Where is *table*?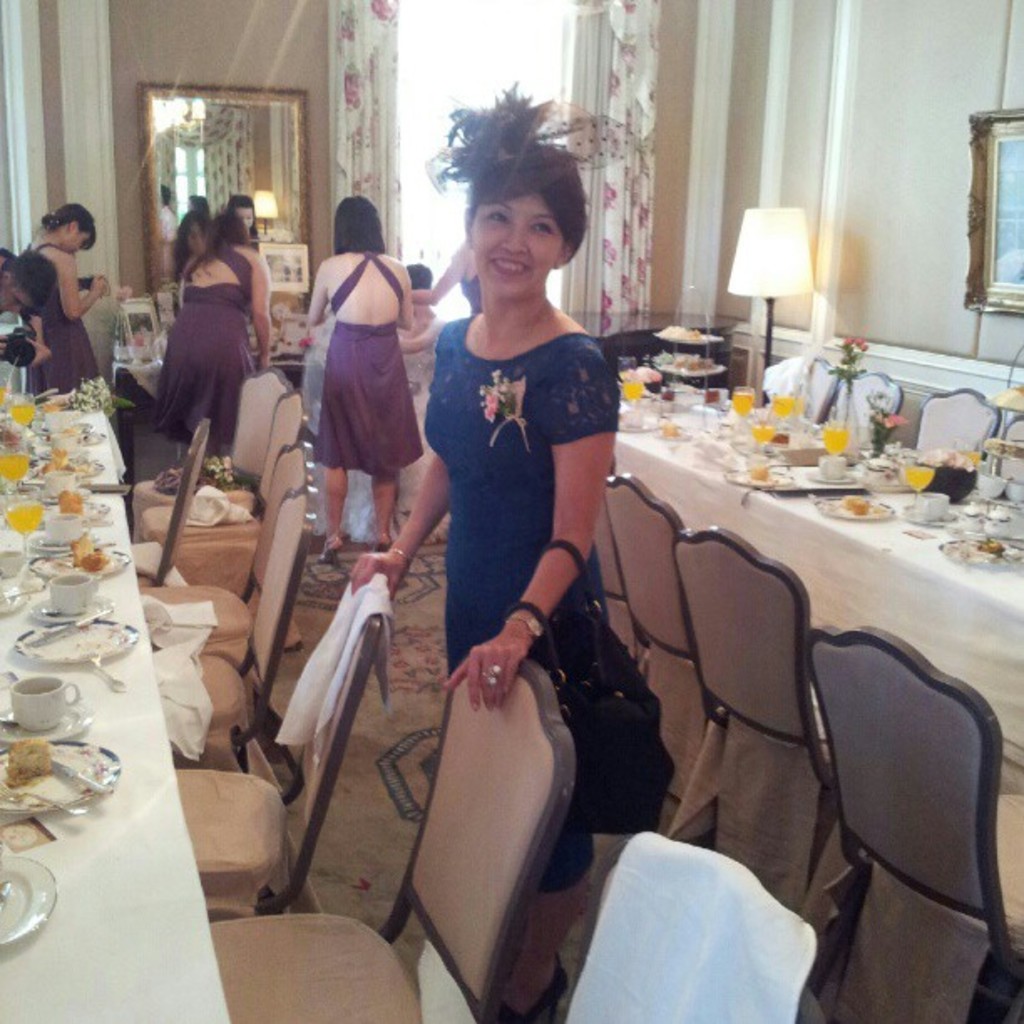
box(117, 320, 306, 487).
